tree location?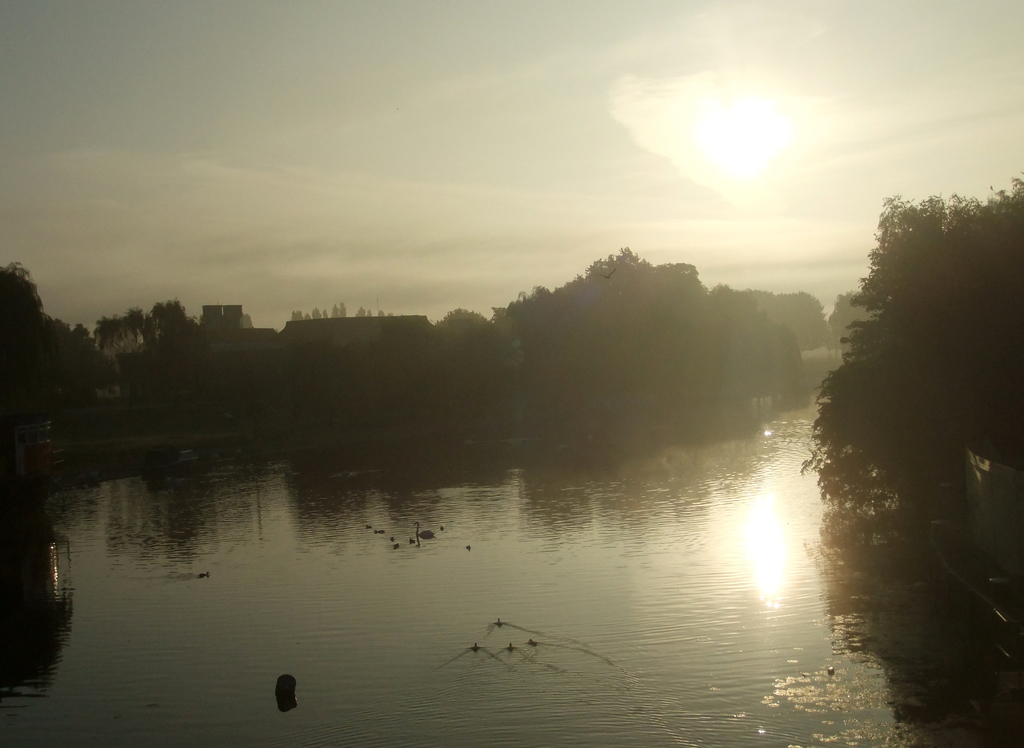
{"left": 804, "top": 186, "right": 1023, "bottom": 509}
